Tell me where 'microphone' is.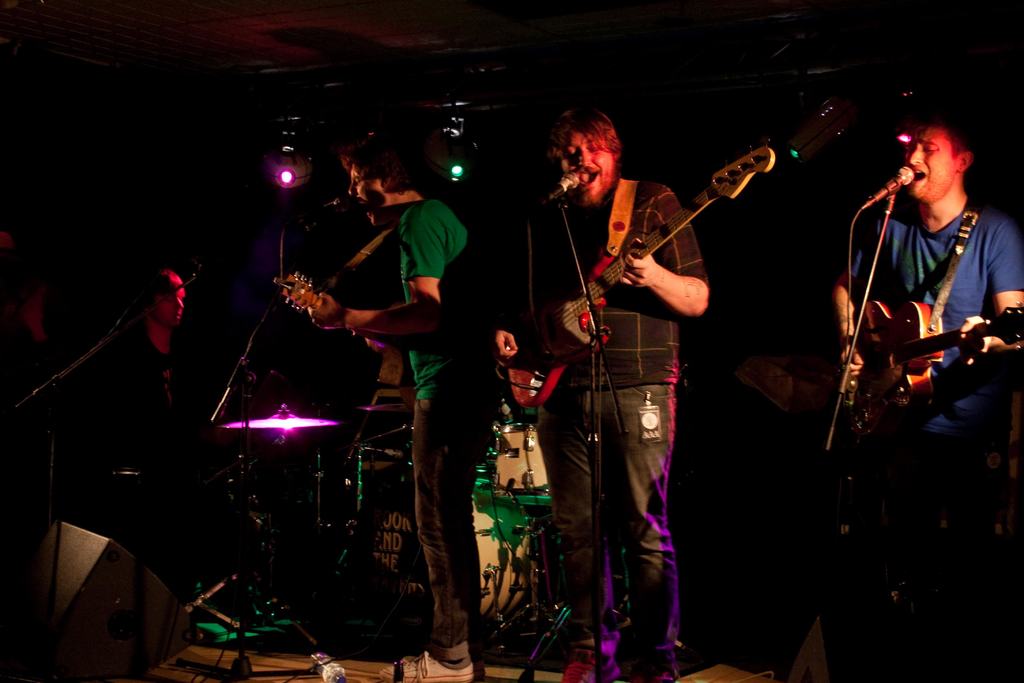
'microphone' is at detection(855, 163, 921, 208).
